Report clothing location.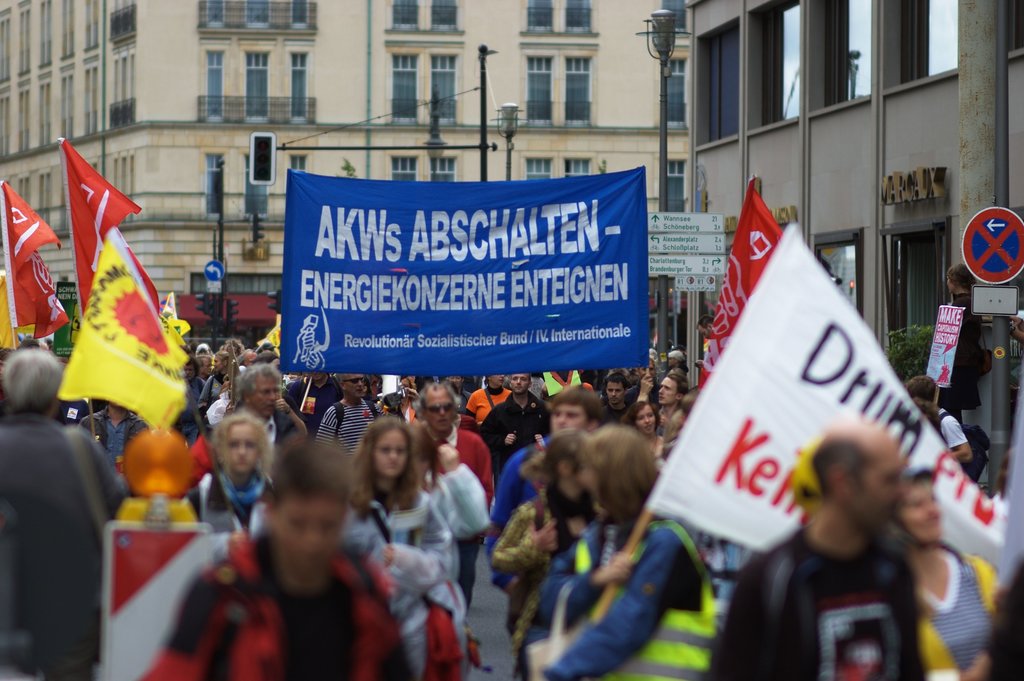
Report: (left=480, top=397, right=544, bottom=484).
